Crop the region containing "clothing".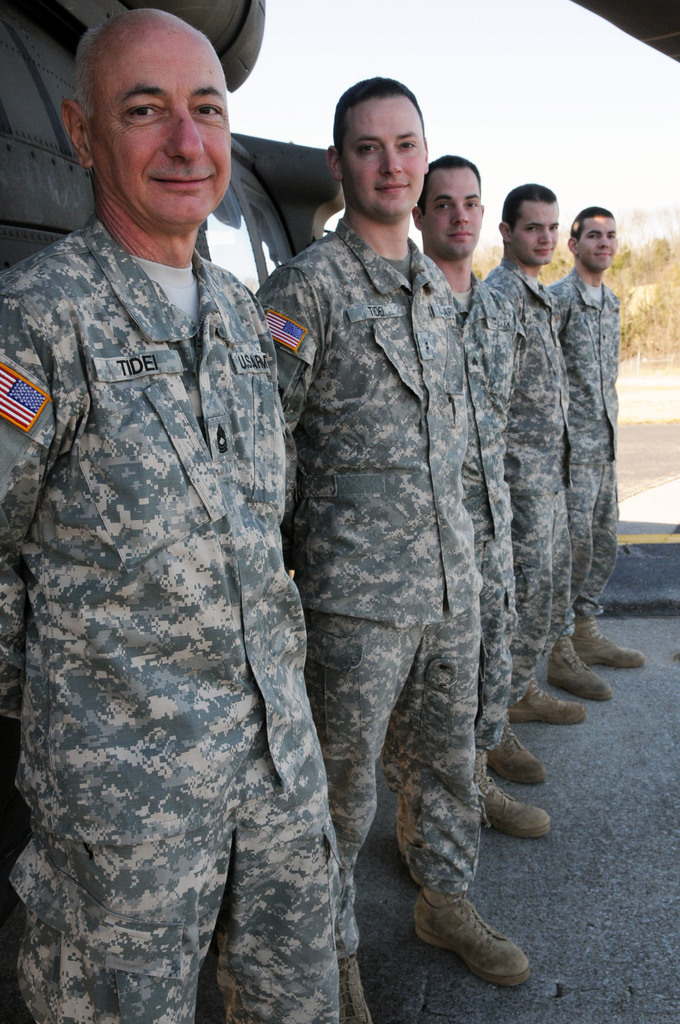
Crop region: {"x1": 481, "y1": 259, "x2": 570, "y2": 675}.
